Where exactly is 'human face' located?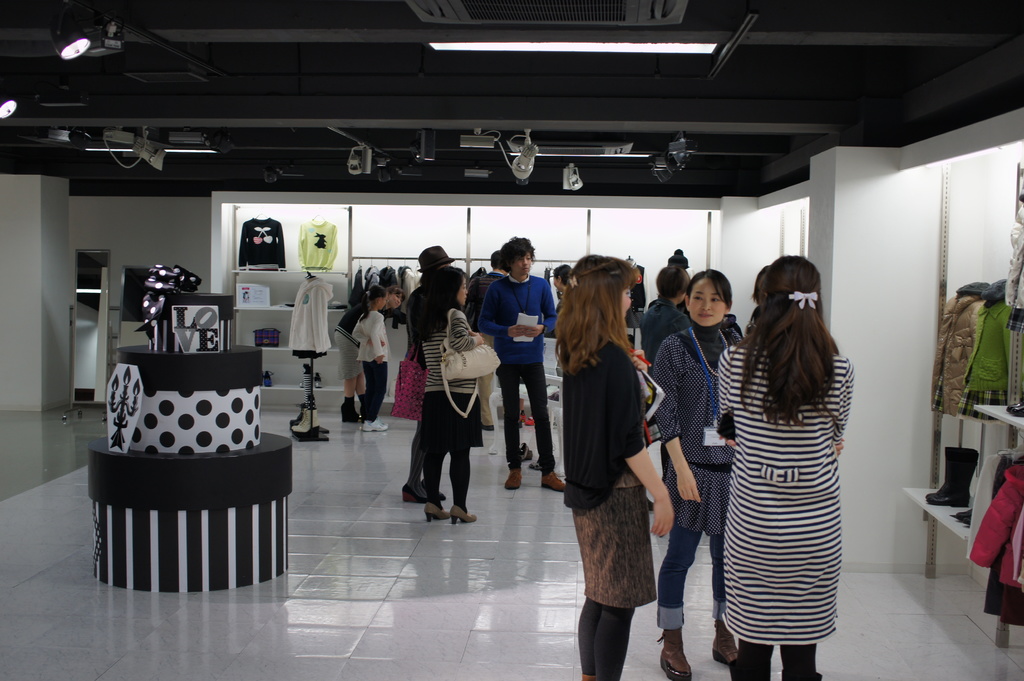
Its bounding box is x1=689, y1=273, x2=726, y2=326.
